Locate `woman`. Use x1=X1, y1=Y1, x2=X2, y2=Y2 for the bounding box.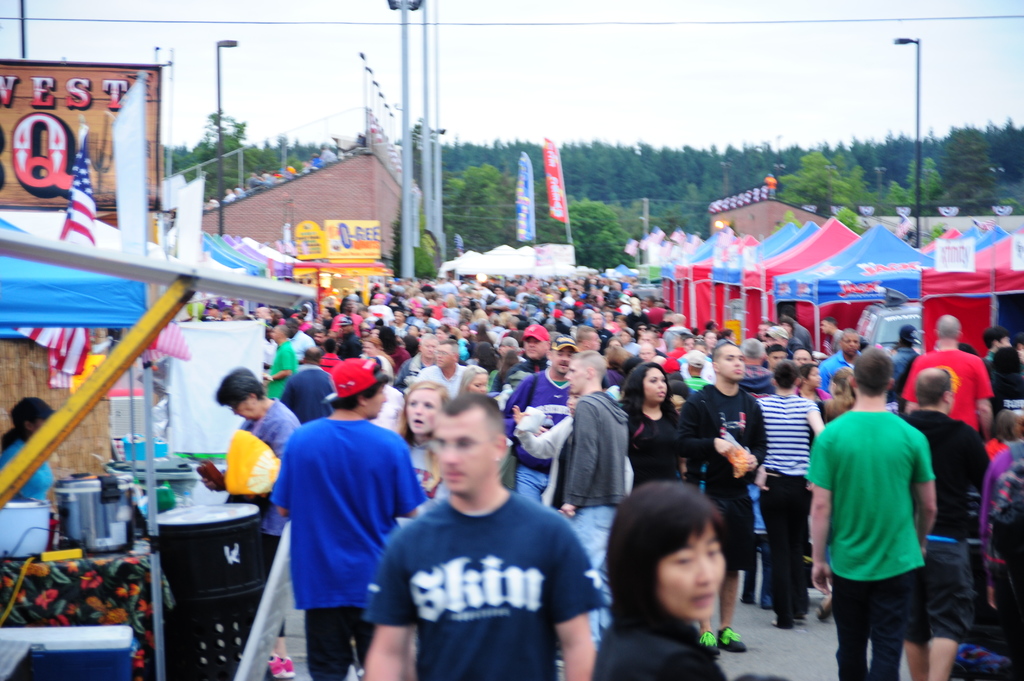
x1=794, y1=364, x2=823, y2=405.
